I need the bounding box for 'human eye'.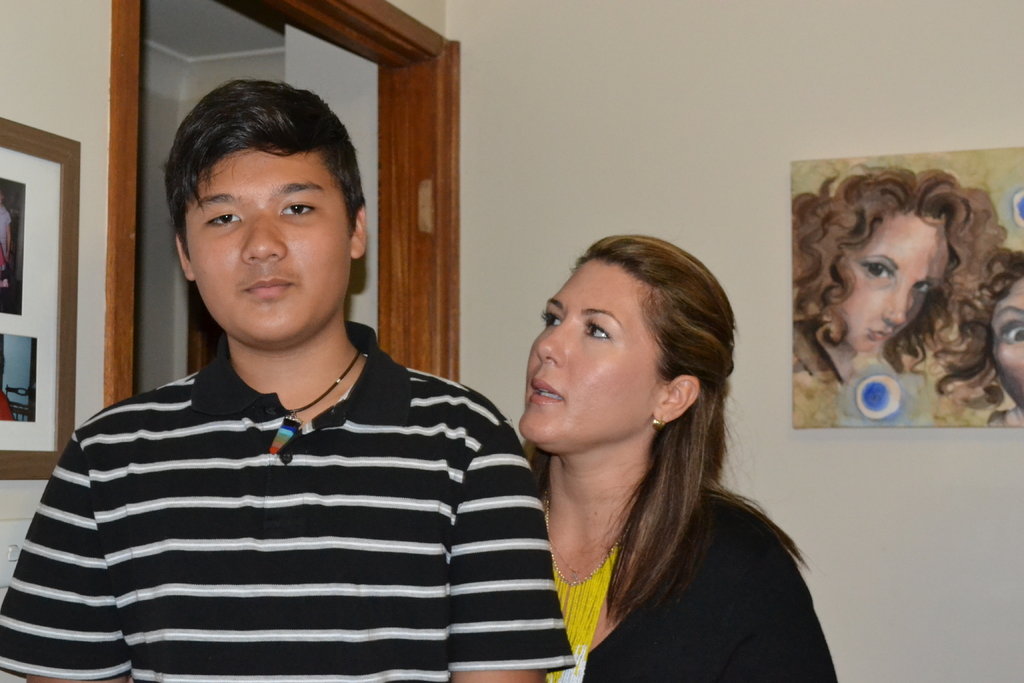
Here it is: region(911, 277, 934, 295).
